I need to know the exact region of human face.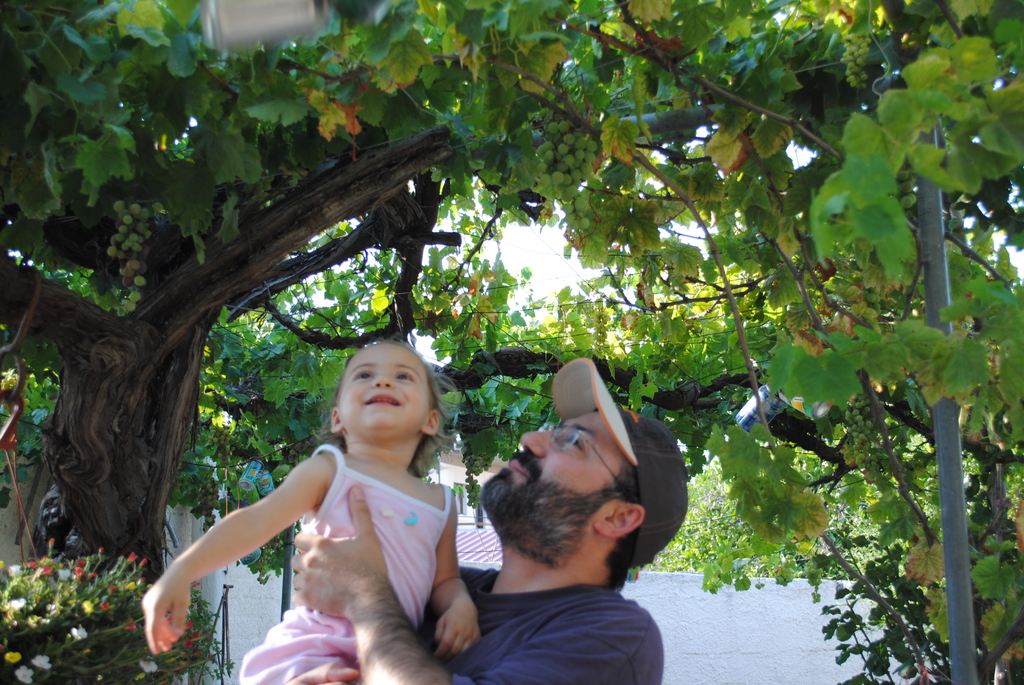
Region: crop(337, 345, 431, 436).
